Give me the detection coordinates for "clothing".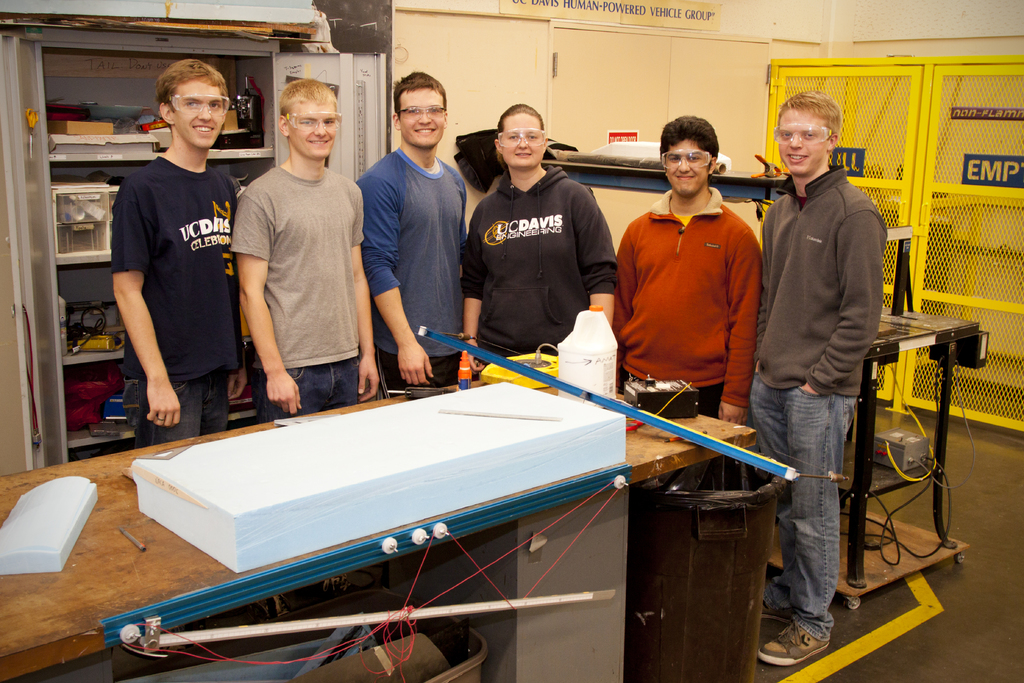
352/154/474/393.
